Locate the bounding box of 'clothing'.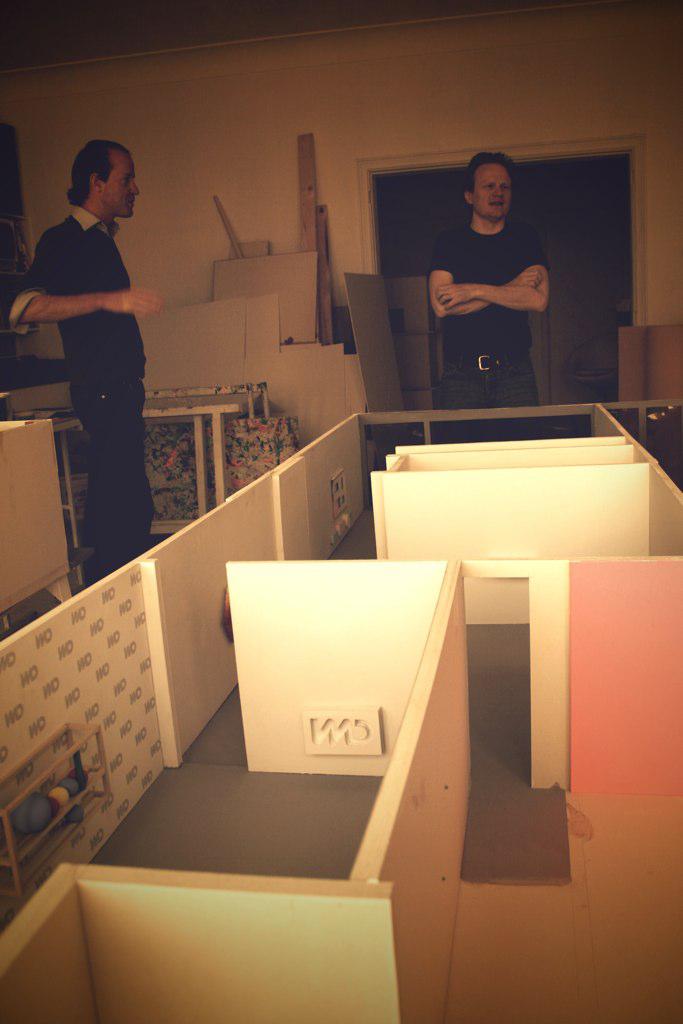
Bounding box: 0/207/149/574.
